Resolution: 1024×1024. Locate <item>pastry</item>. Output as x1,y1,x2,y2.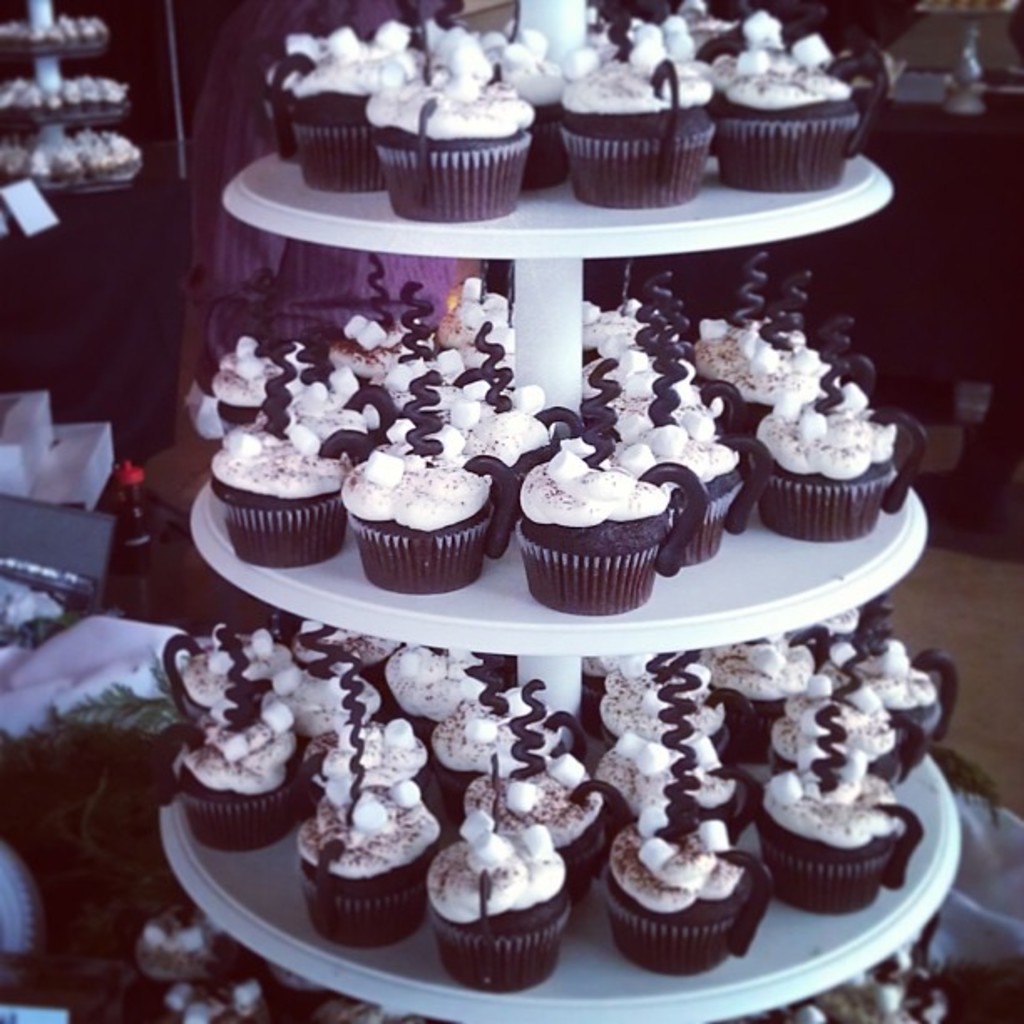
296,771,448,949.
